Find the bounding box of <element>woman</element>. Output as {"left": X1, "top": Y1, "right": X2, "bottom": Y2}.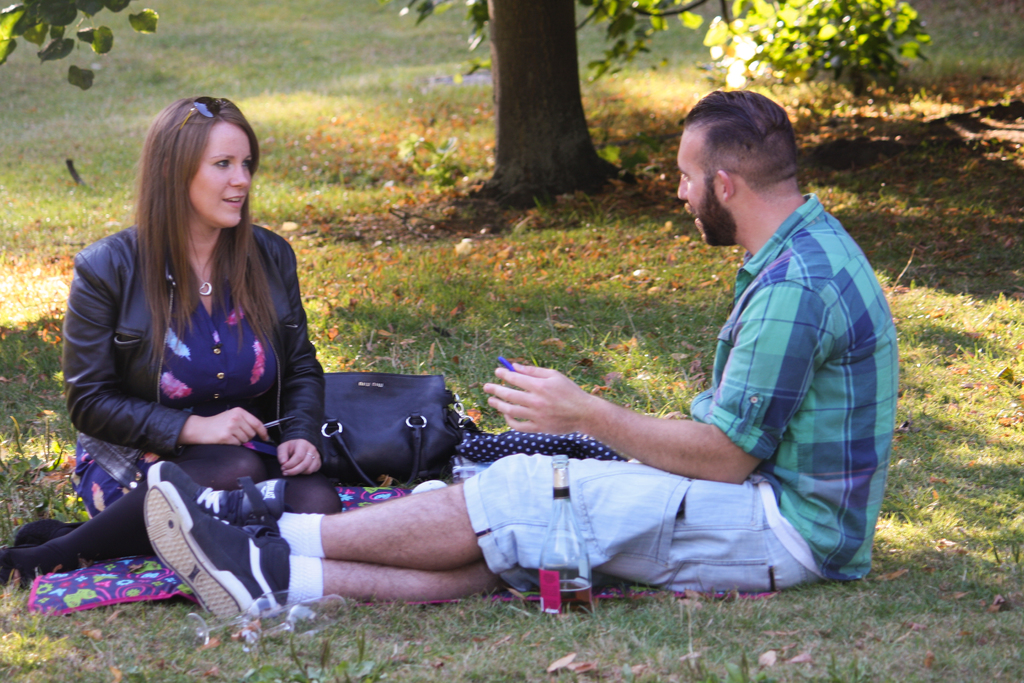
{"left": 0, "top": 100, "right": 341, "bottom": 580}.
